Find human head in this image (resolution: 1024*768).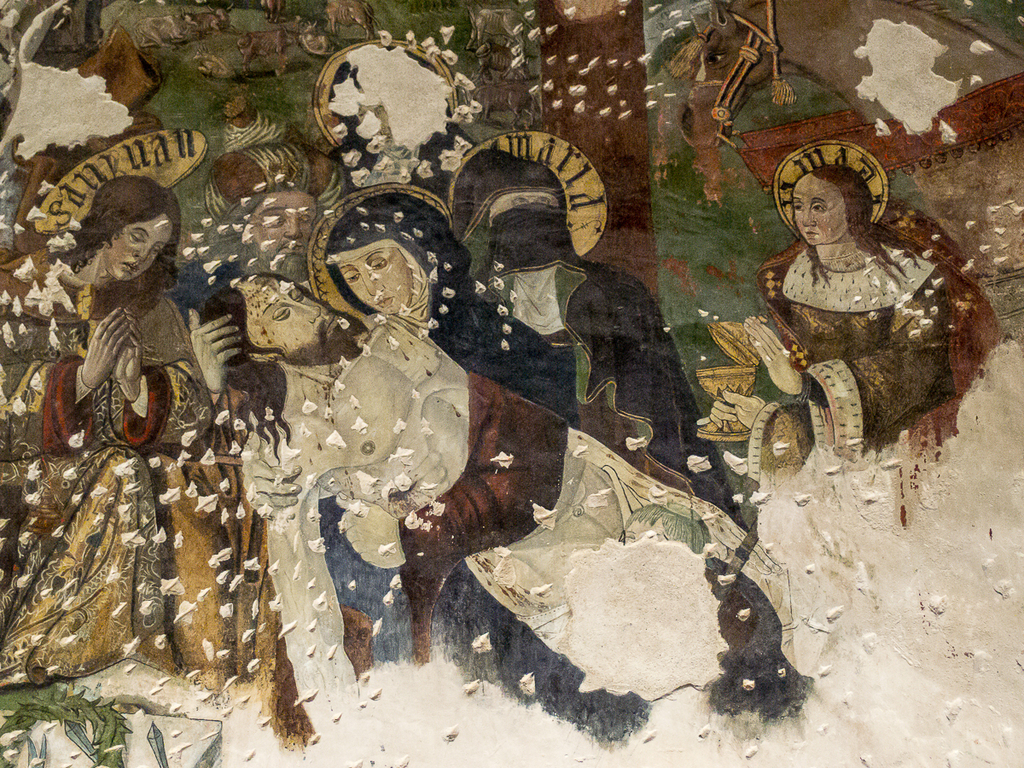
left=792, top=165, right=870, bottom=244.
